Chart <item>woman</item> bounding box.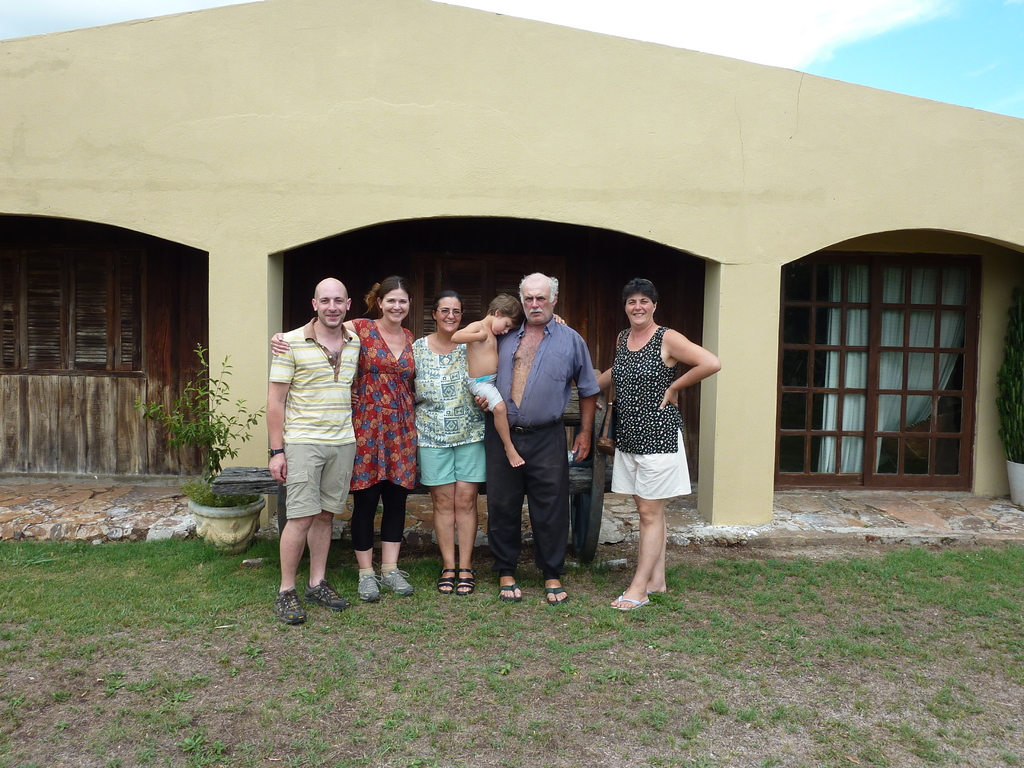
Charted: 268 276 424 601.
